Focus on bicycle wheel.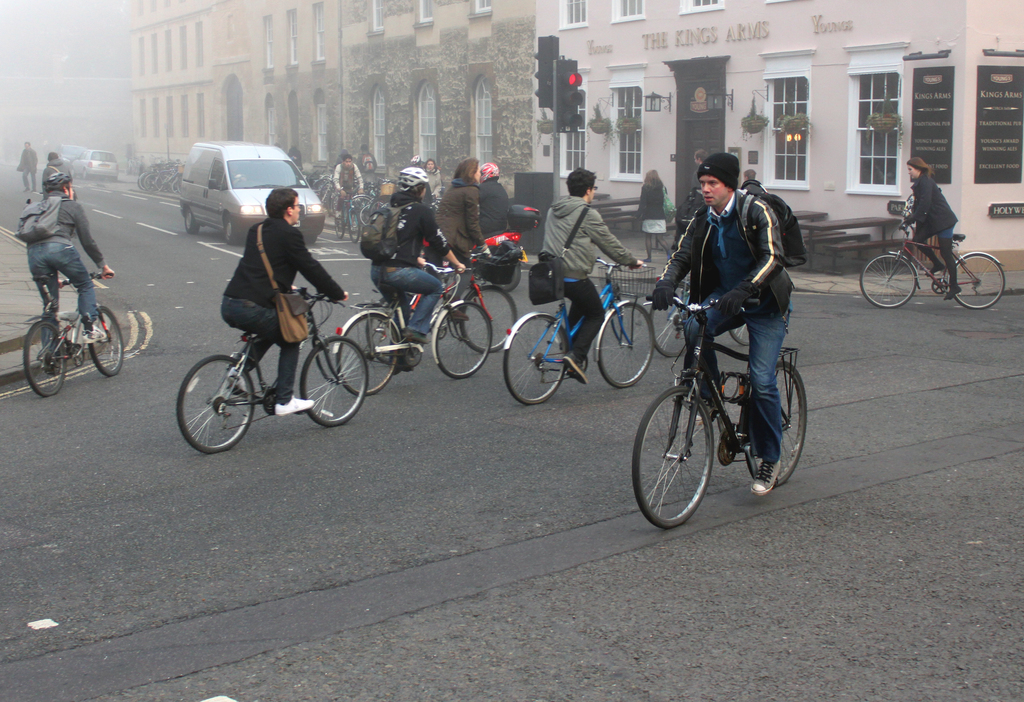
Focused at Rect(461, 286, 516, 351).
